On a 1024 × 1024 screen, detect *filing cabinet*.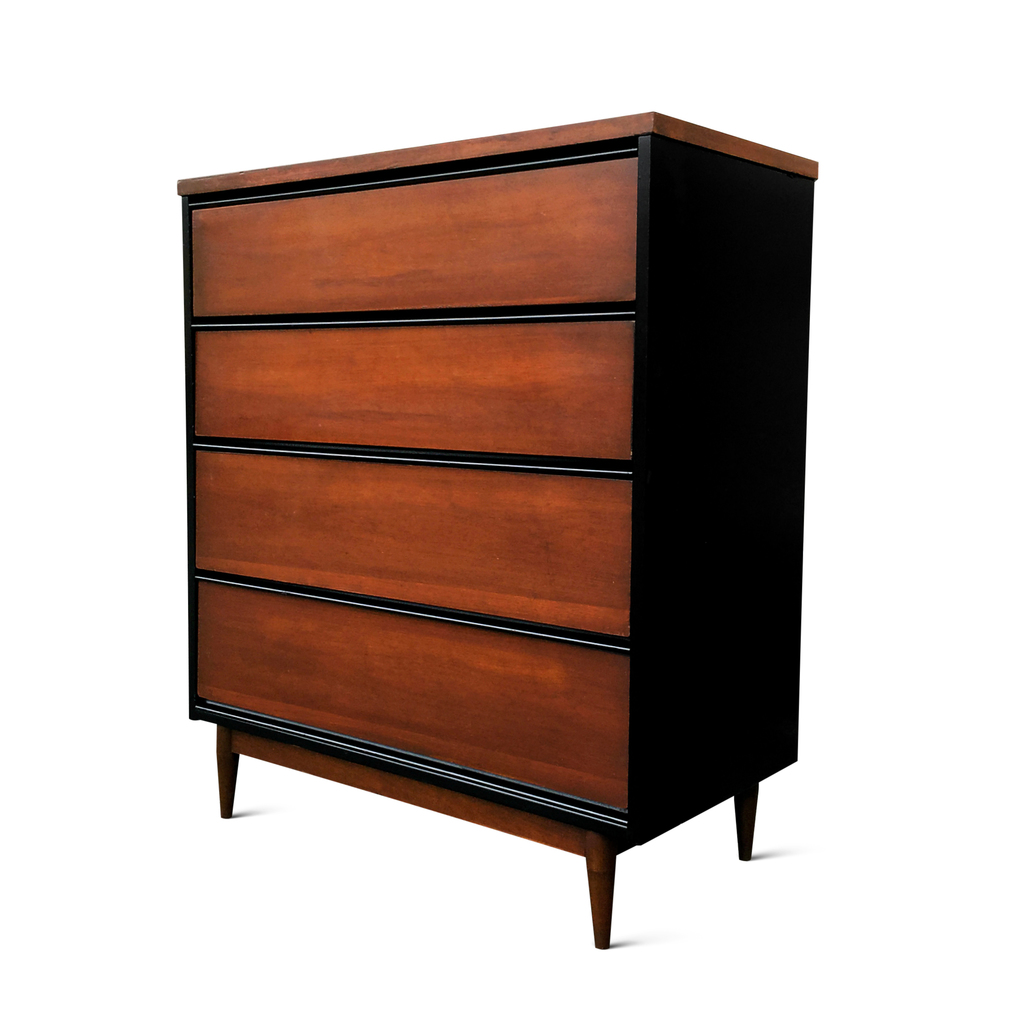
(x1=177, y1=221, x2=804, y2=919).
